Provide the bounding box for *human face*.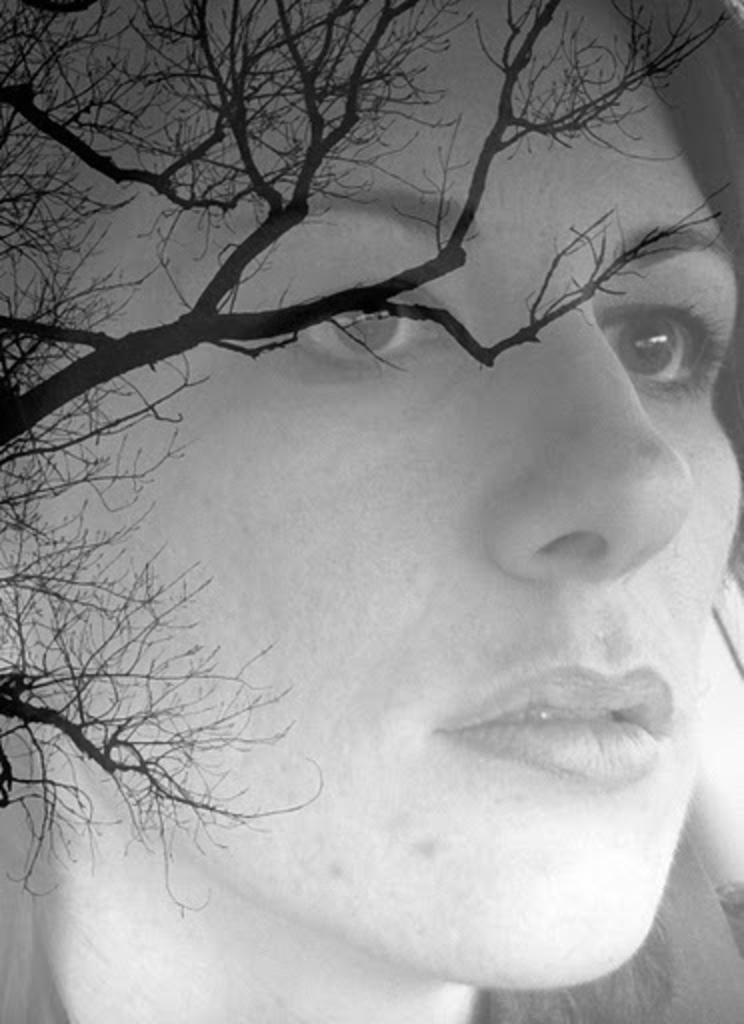
l=52, t=8, r=714, b=986.
